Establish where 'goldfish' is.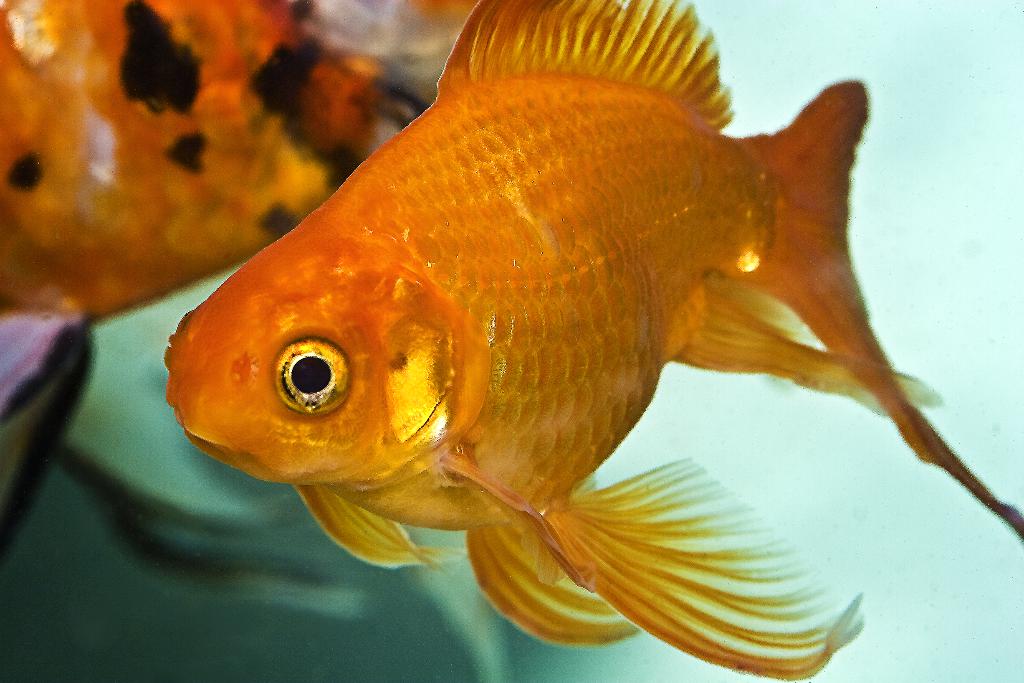
Established at [x1=165, y1=0, x2=1023, y2=676].
